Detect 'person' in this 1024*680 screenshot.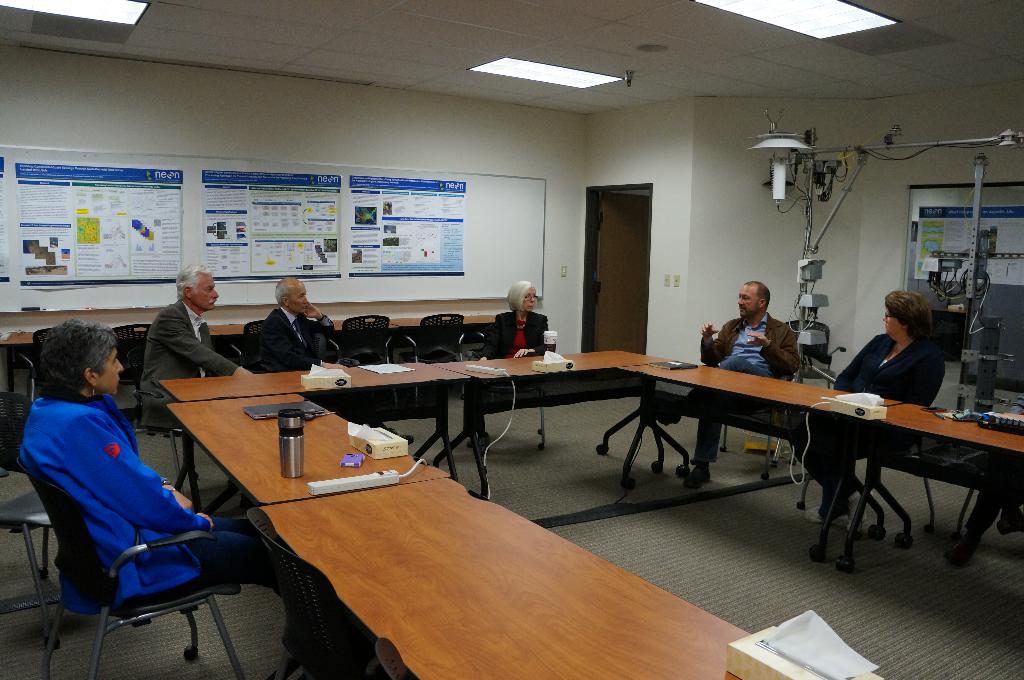
Detection: detection(804, 289, 946, 532).
